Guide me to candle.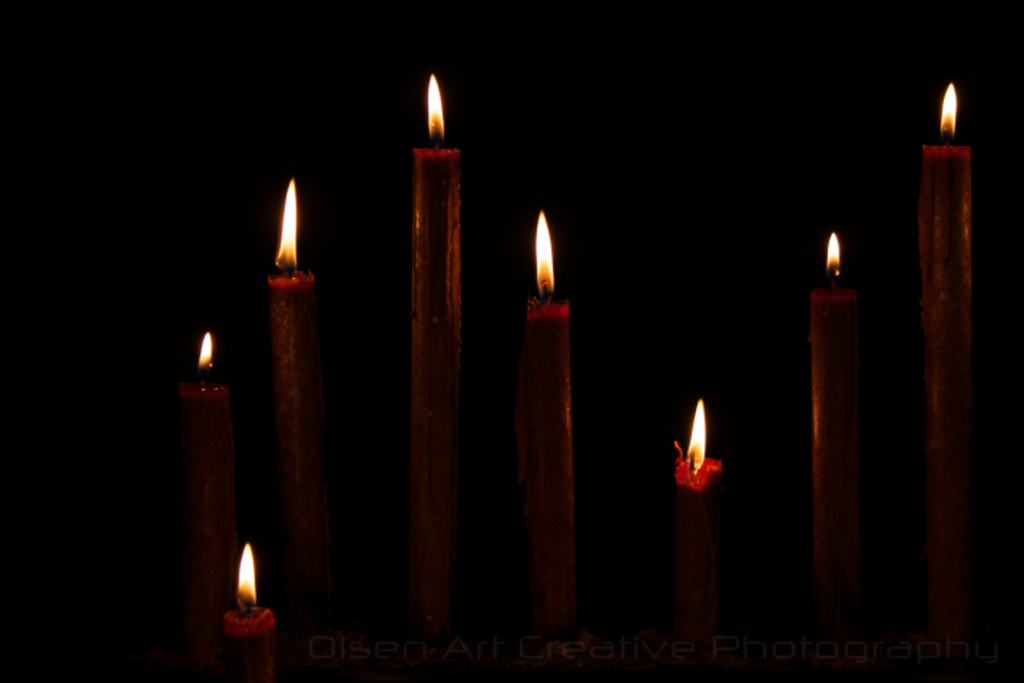
Guidance: {"x1": 226, "y1": 538, "x2": 271, "y2": 682}.
